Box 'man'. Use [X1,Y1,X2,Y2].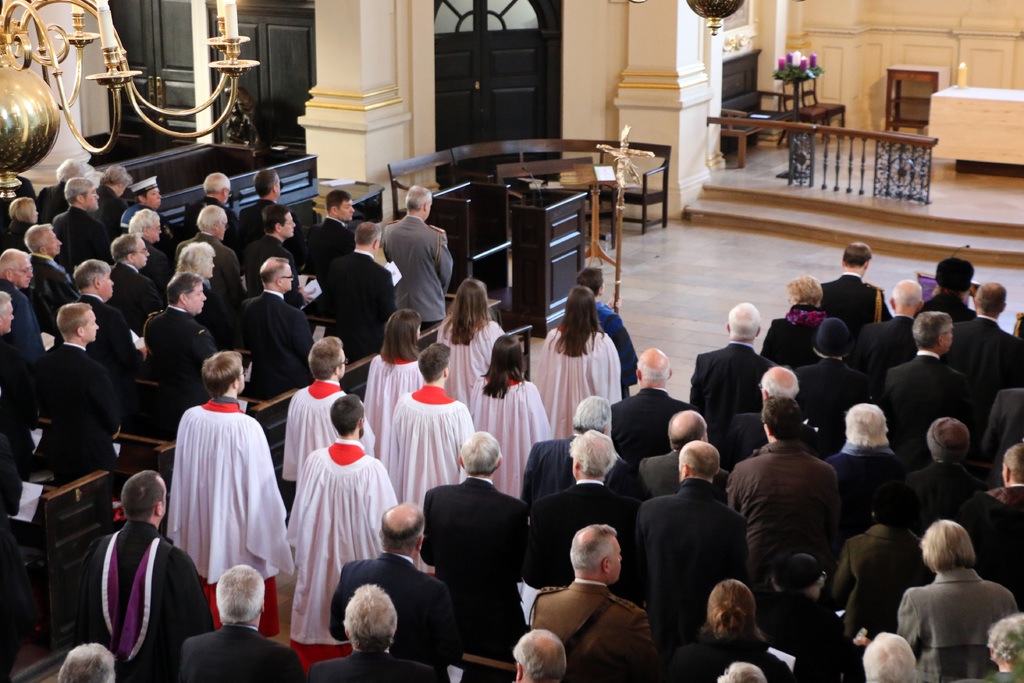
[45,170,110,274].
